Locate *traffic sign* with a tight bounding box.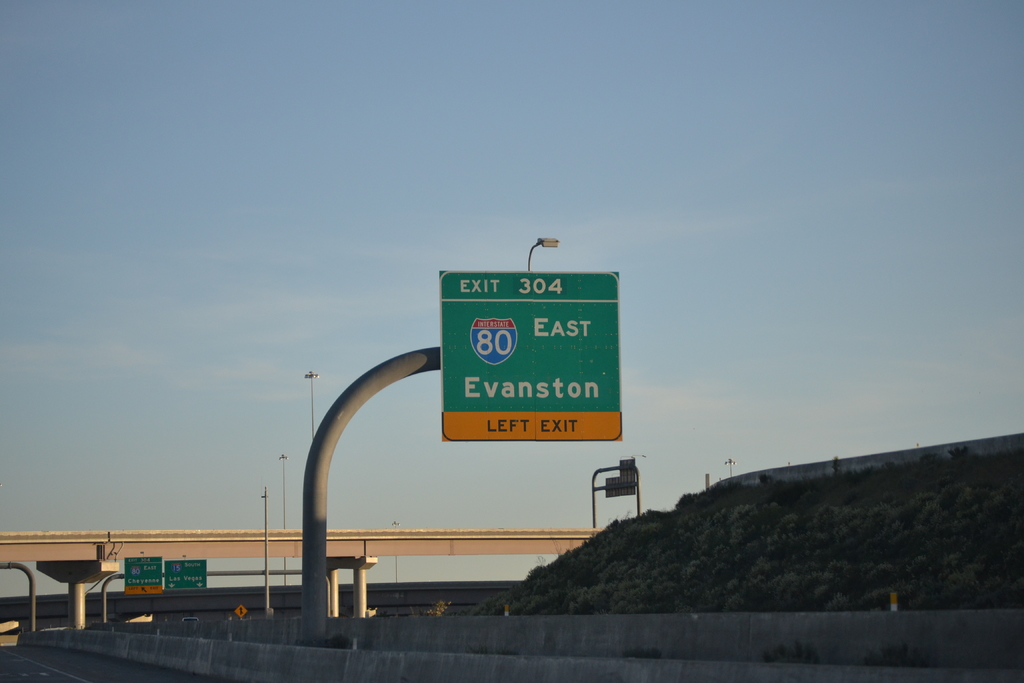
bbox=[122, 551, 157, 593].
